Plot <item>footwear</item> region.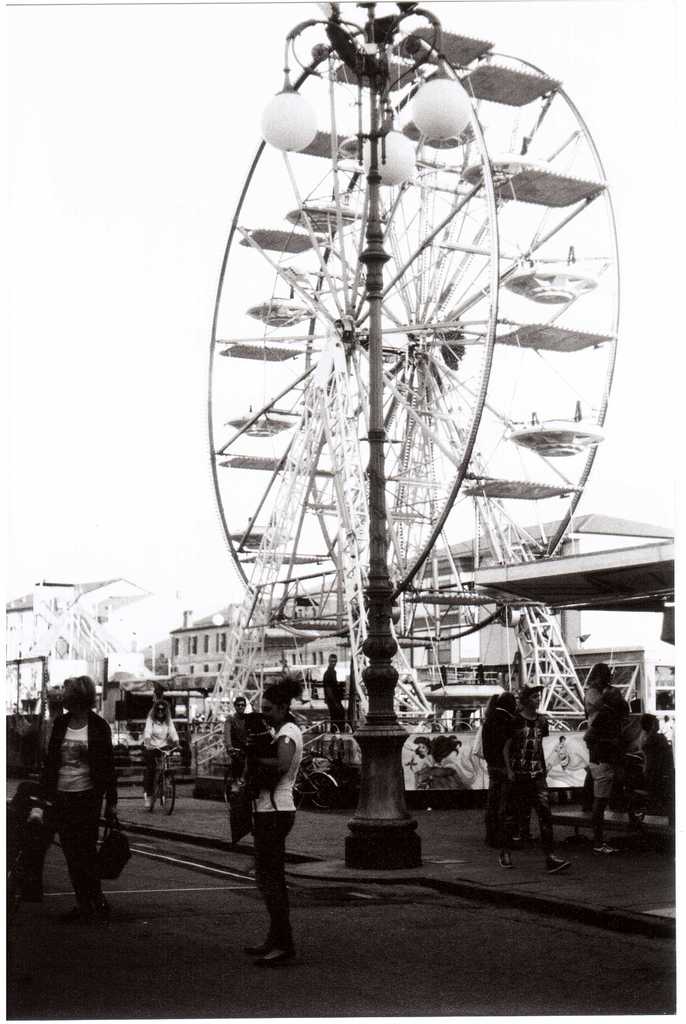
Plotted at {"x1": 247, "y1": 936, "x2": 294, "y2": 966}.
